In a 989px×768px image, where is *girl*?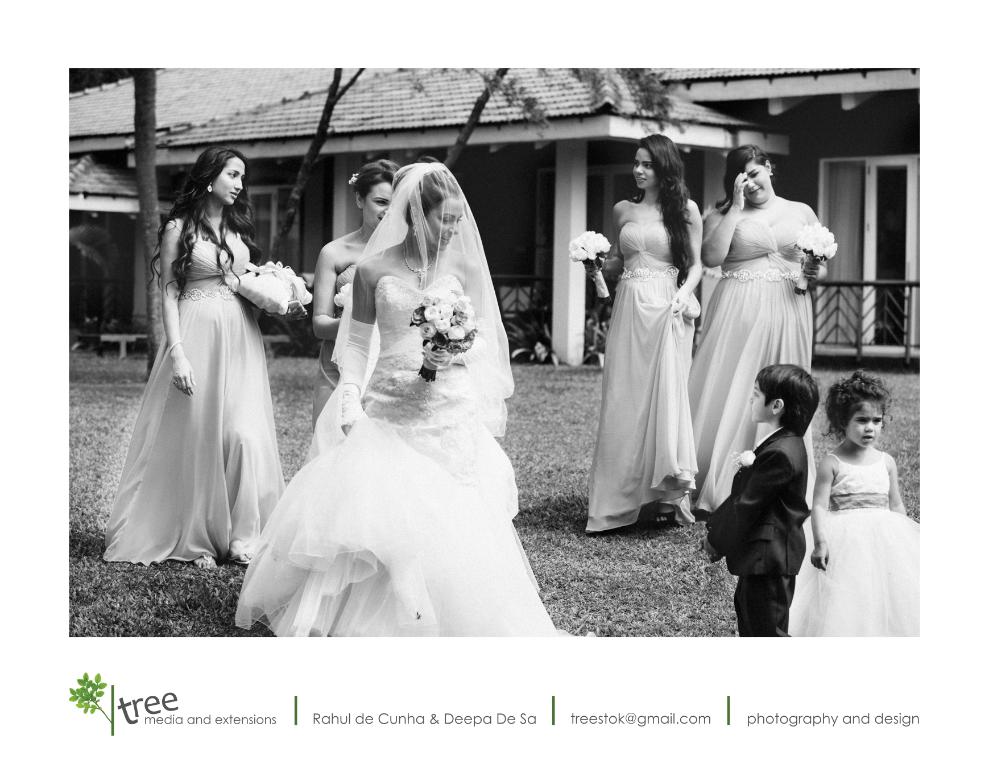
bbox=[235, 162, 574, 638].
